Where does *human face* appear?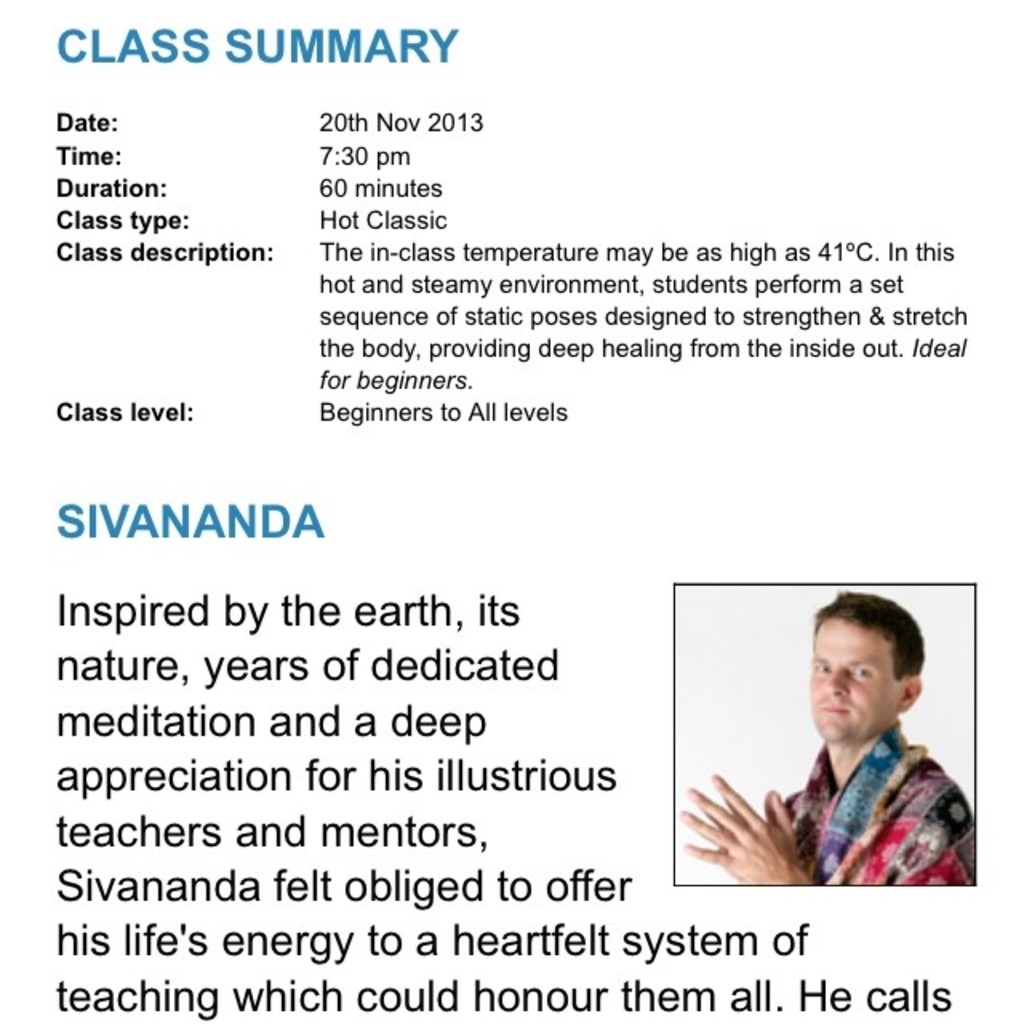
Appears at [x1=802, y1=608, x2=907, y2=747].
